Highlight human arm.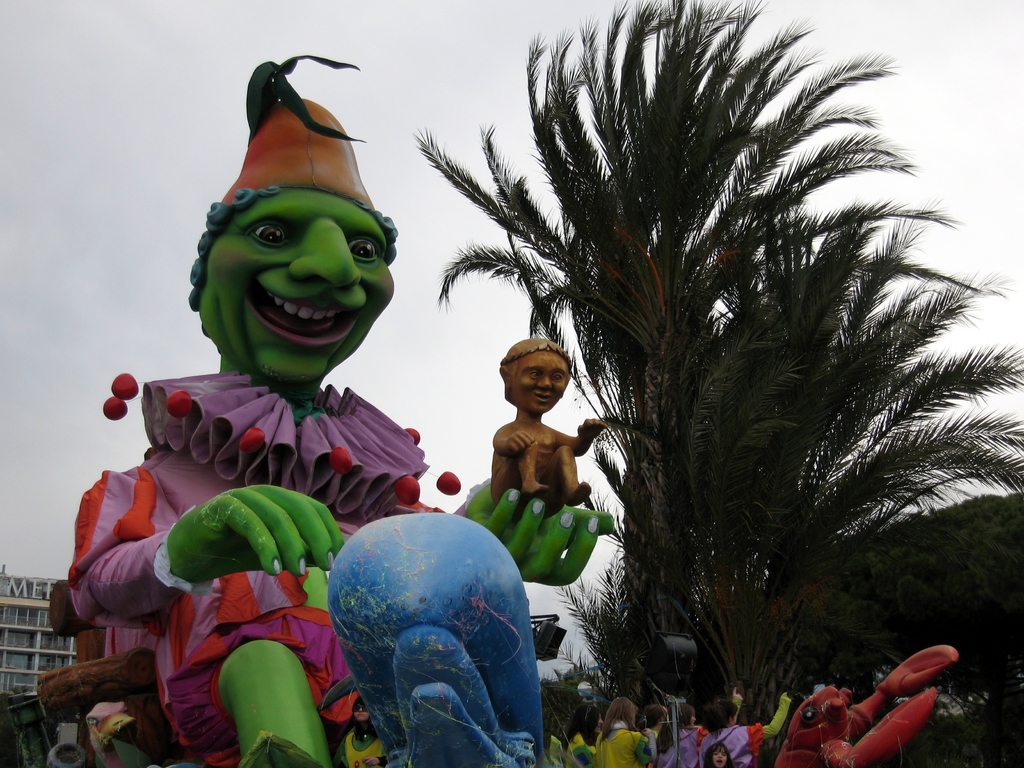
Highlighted region: left=452, top=511, right=614, bottom=612.
